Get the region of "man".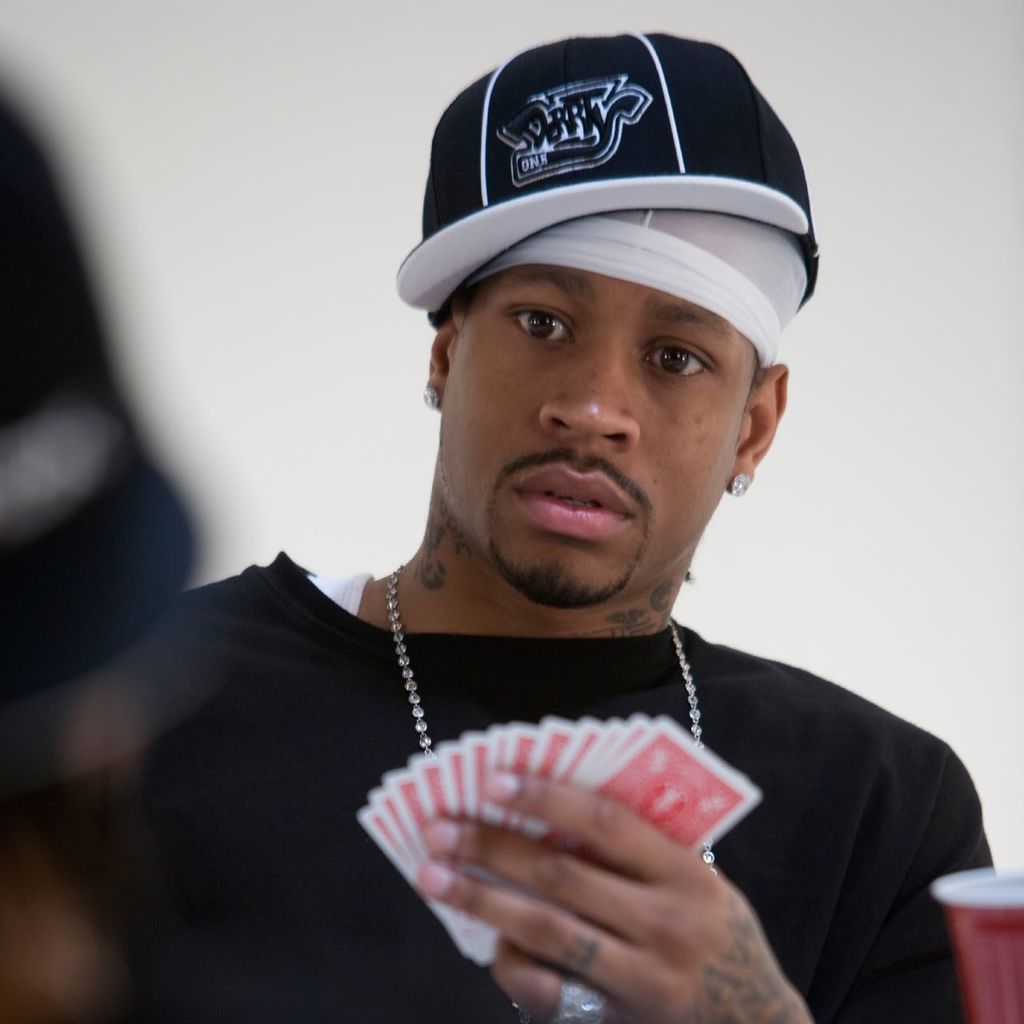
region(0, 34, 994, 1023).
